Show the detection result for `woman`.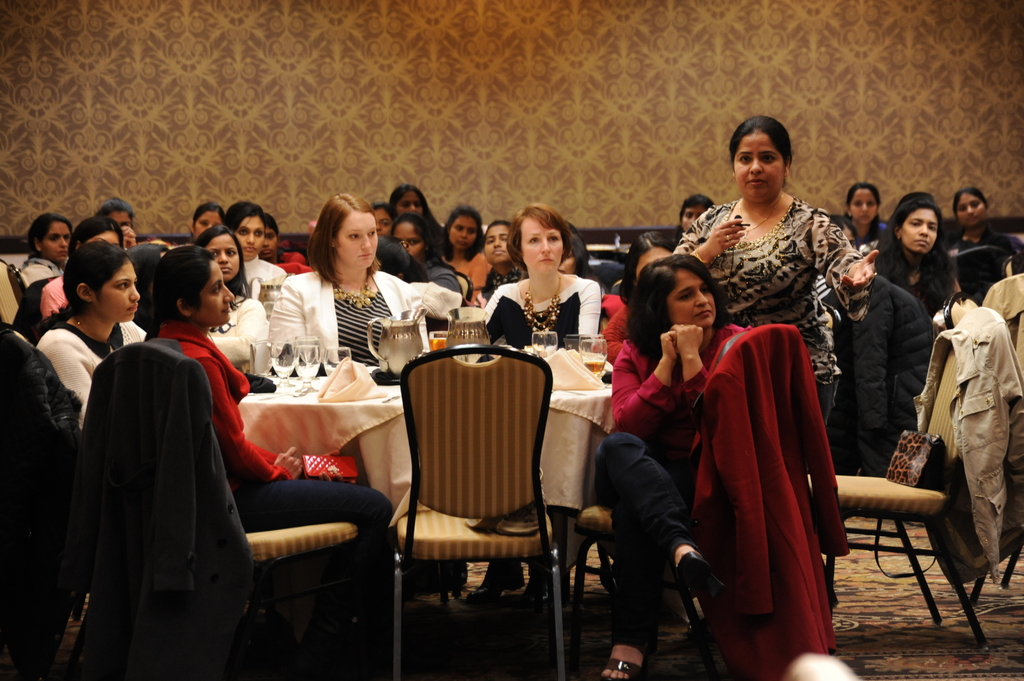
crop(92, 199, 139, 252).
